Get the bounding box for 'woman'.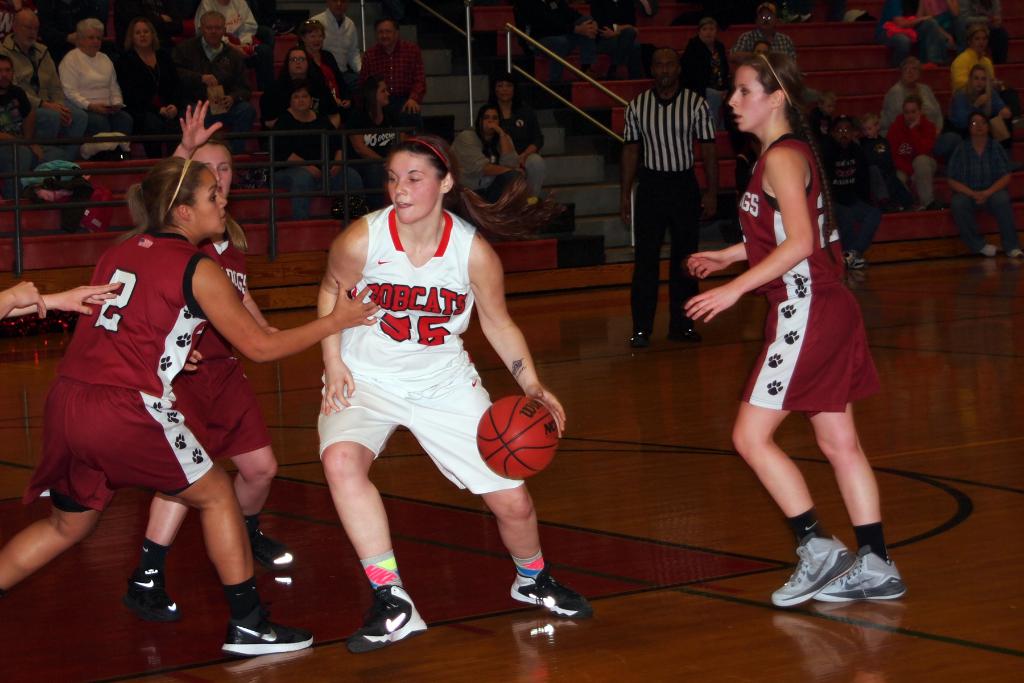
57:15:133:136.
